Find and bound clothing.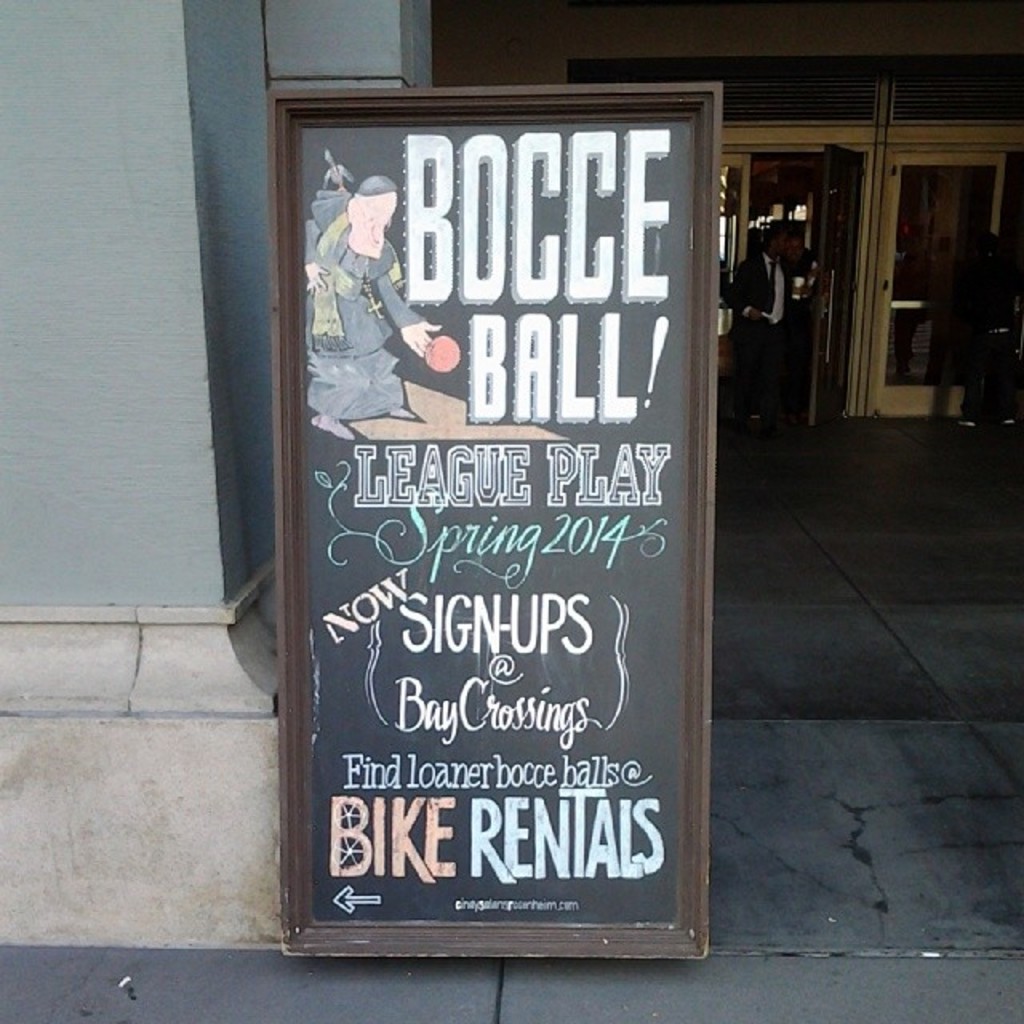
Bound: 307 189 429 424.
